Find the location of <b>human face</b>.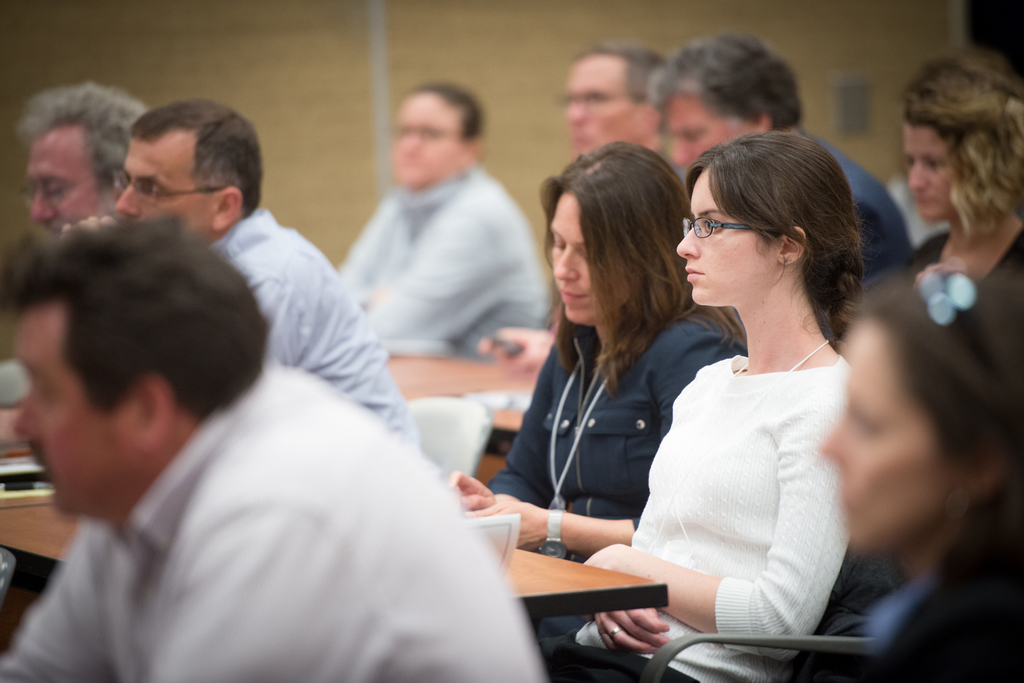
Location: crop(395, 91, 459, 187).
